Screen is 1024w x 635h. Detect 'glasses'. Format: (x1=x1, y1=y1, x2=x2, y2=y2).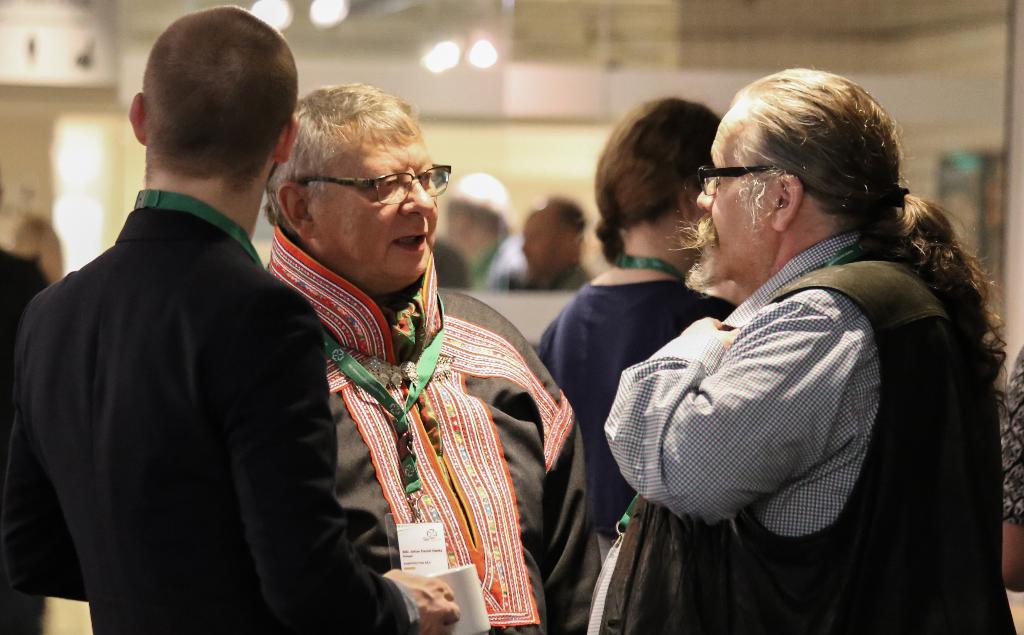
(x1=312, y1=159, x2=451, y2=207).
